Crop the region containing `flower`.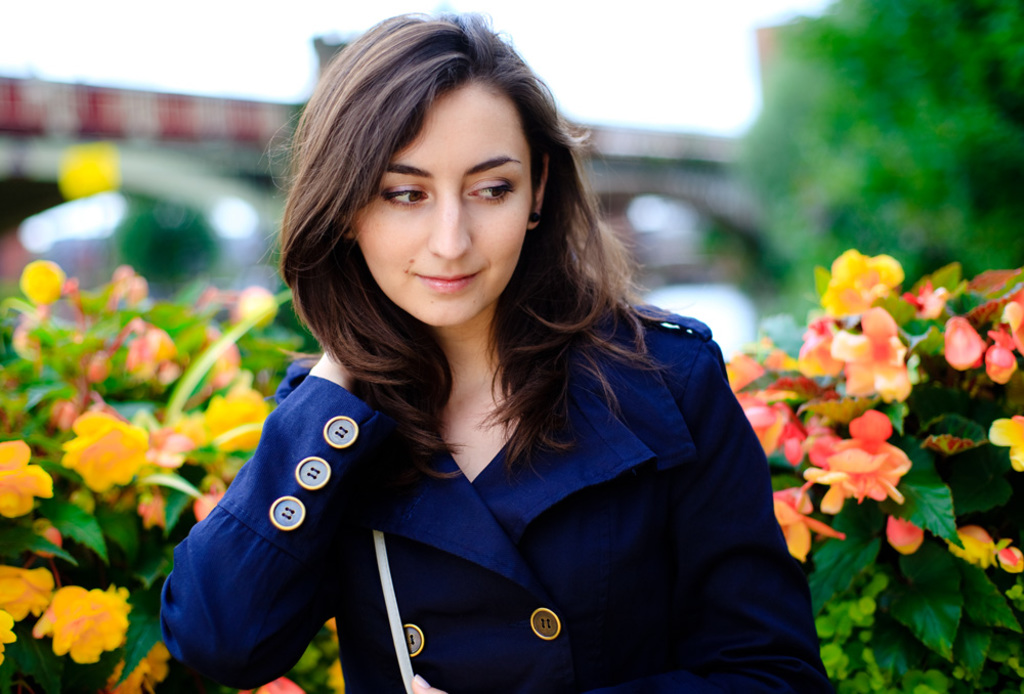
Crop region: x1=24 y1=579 x2=119 y2=674.
